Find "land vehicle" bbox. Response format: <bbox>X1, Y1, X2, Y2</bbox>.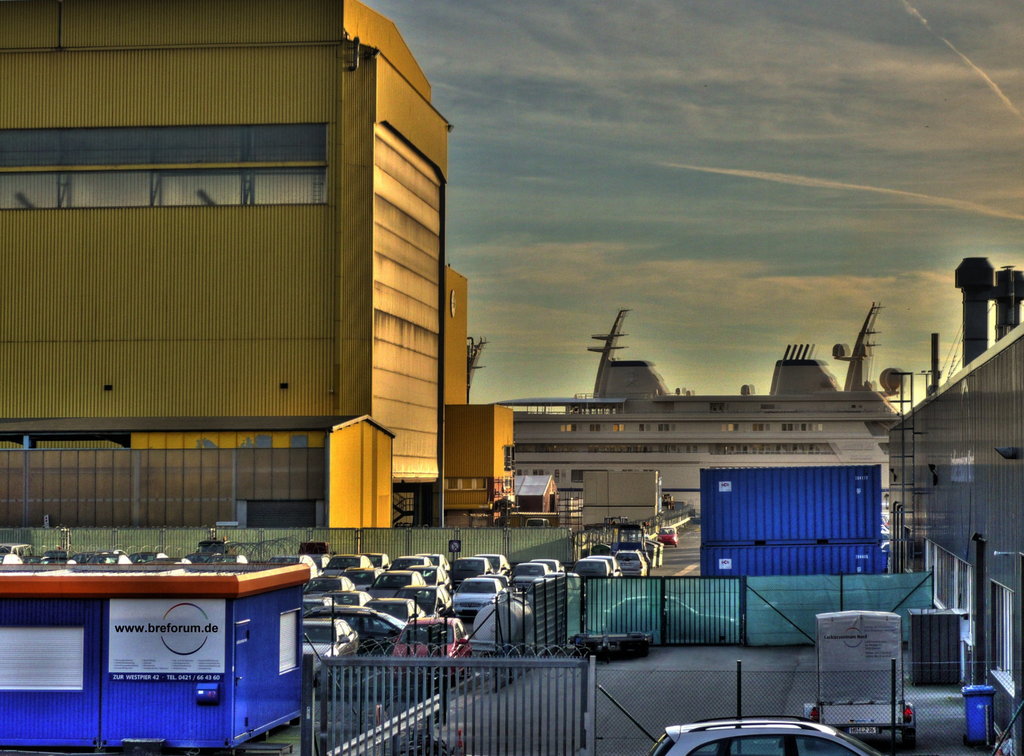
<bbox>452, 573, 506, 614</bbox>.
